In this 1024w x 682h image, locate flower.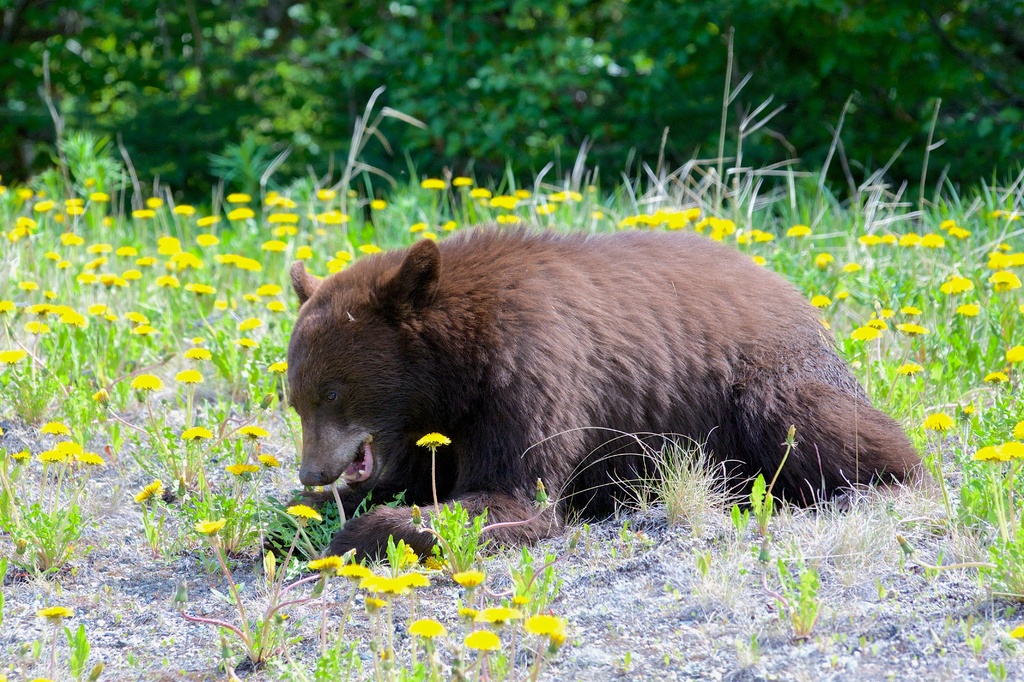
Bounding box: crop(753, 255, 767, 268).
